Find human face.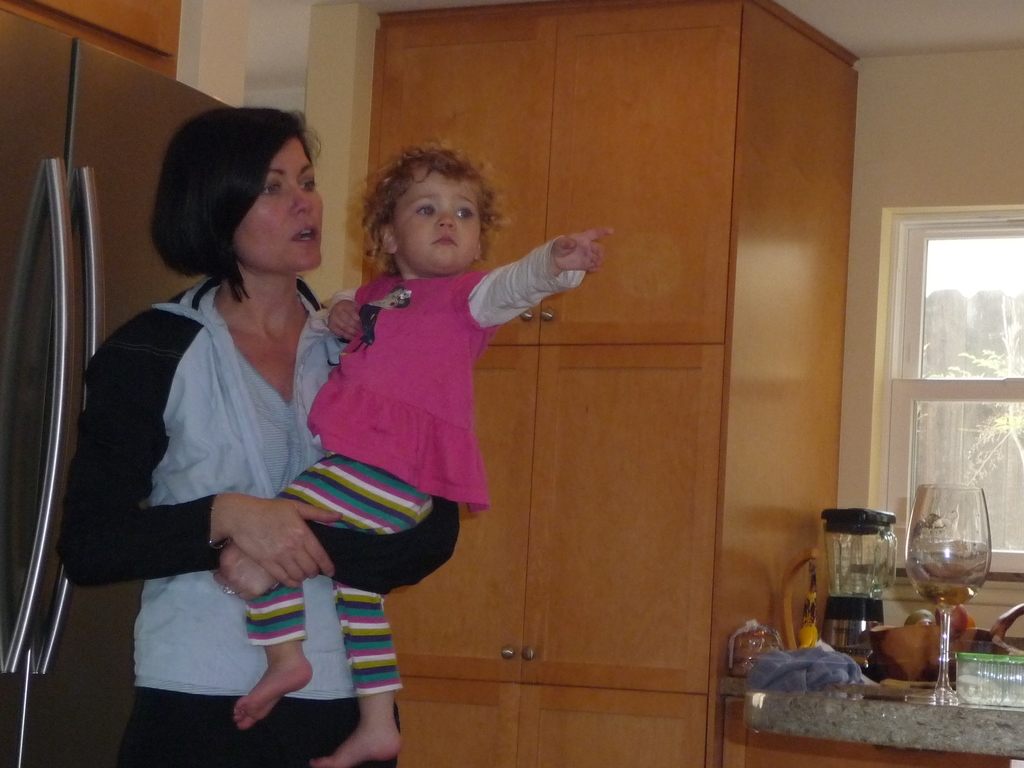
[x1=391, y1=164, x2=479, y2=273].
